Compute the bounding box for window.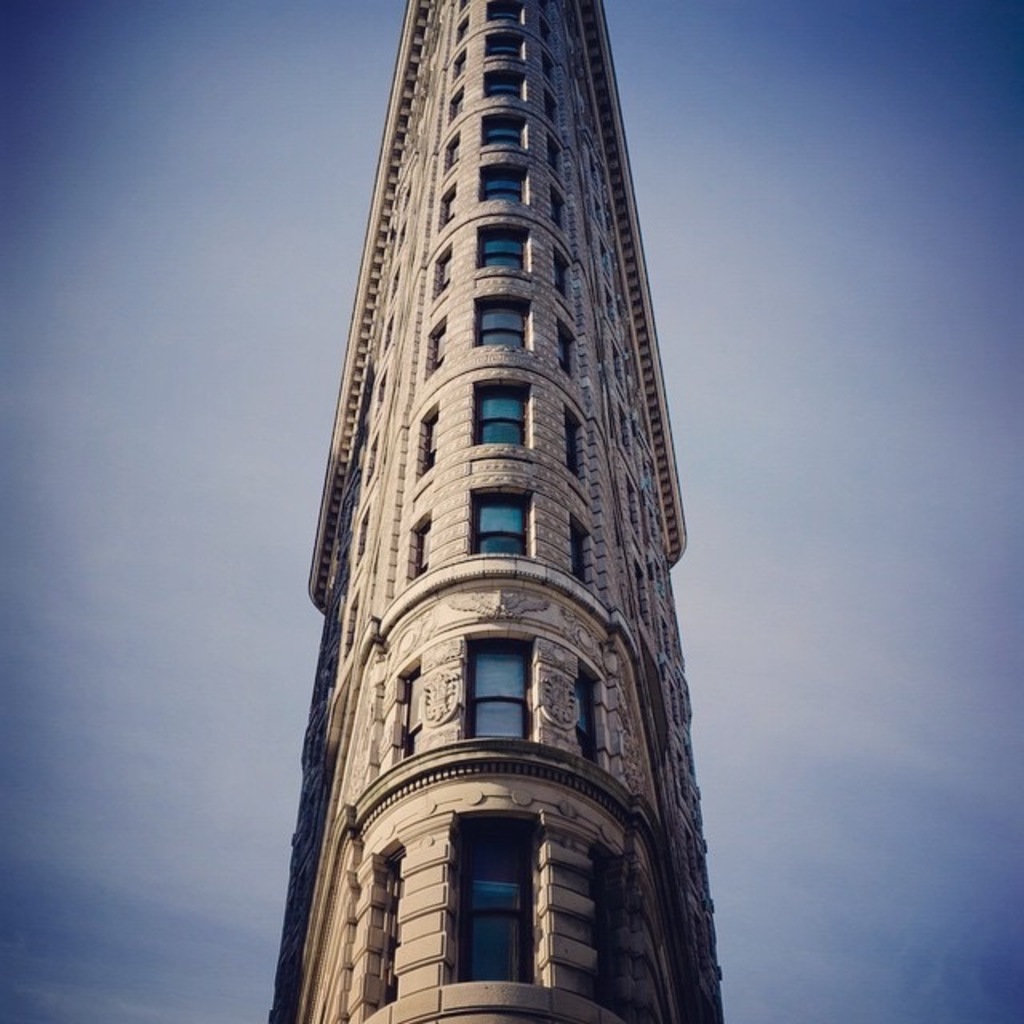
<bbox>475, 221, 531, 272</bbox>.
